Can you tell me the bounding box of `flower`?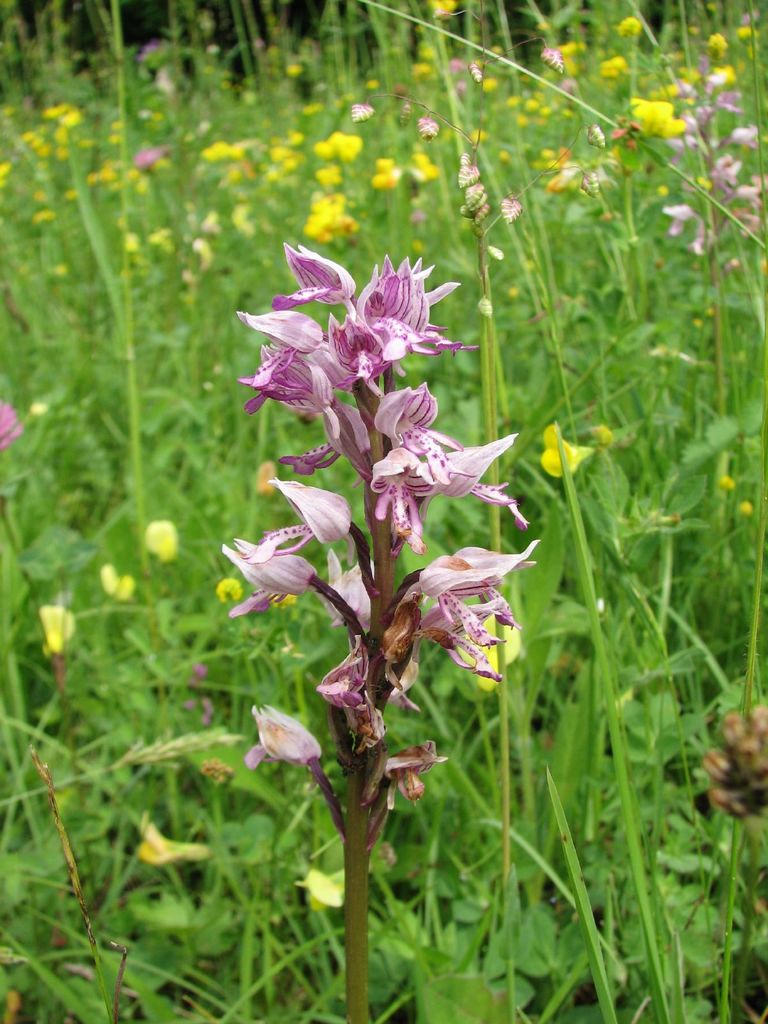
bbox=(298, 865, 346, 909).
